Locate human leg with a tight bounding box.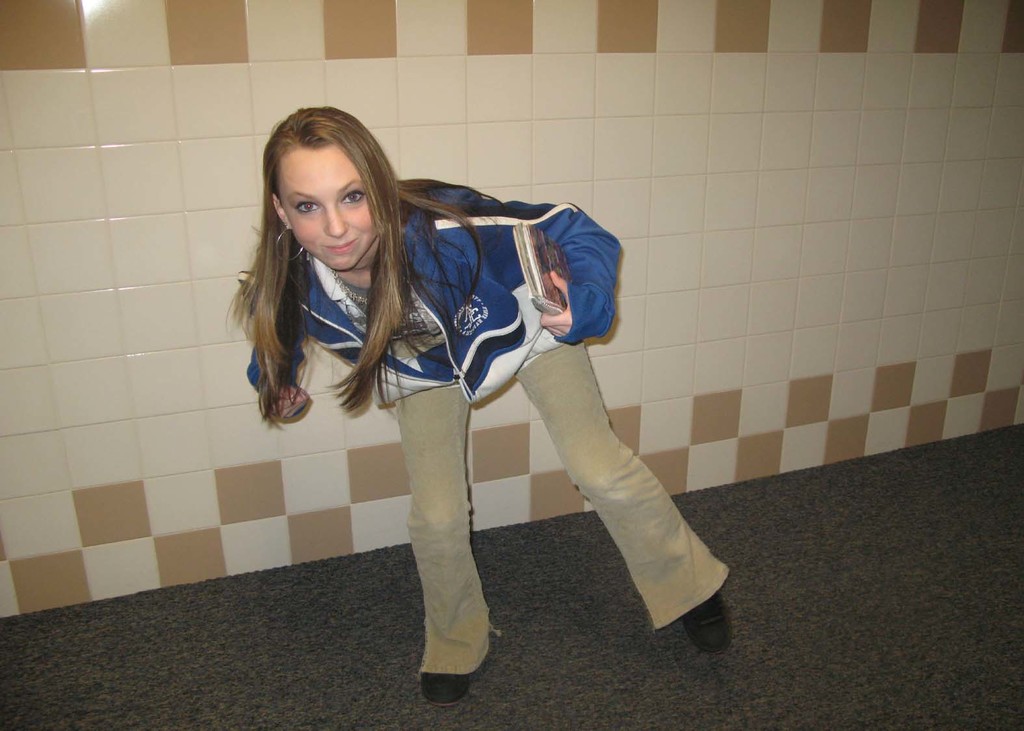
[508, 343, 734, 658].
